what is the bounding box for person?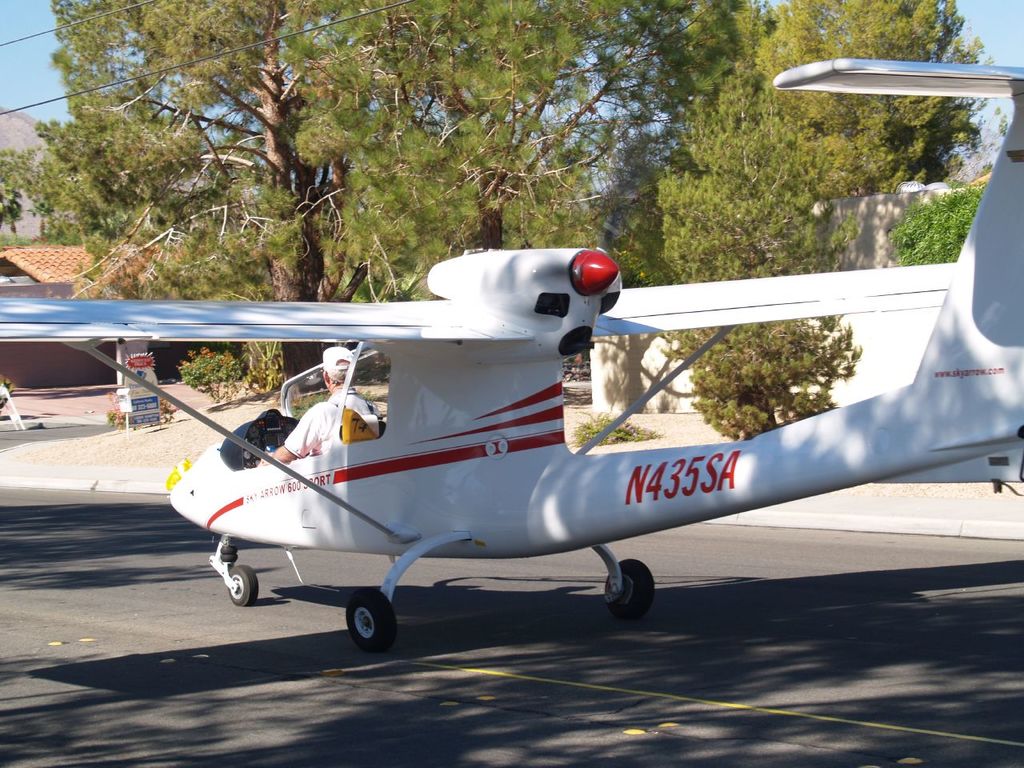
box(269, 345, 390, 463).
